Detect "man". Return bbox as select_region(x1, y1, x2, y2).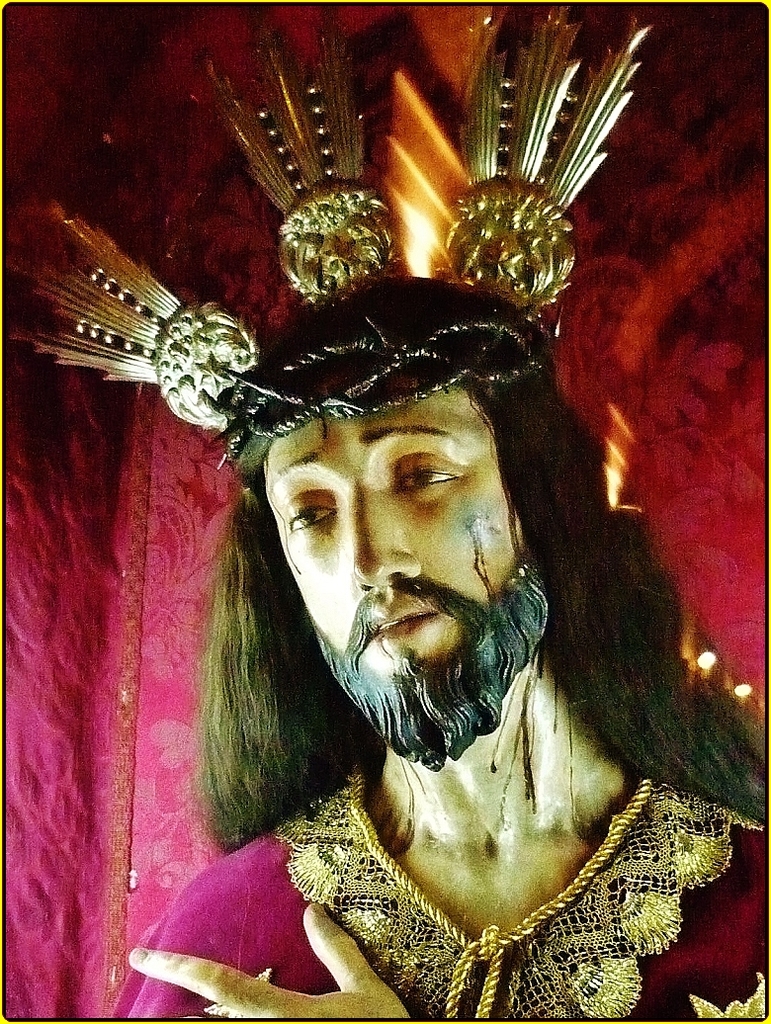
select_region(99, 222, 759, 1009).
